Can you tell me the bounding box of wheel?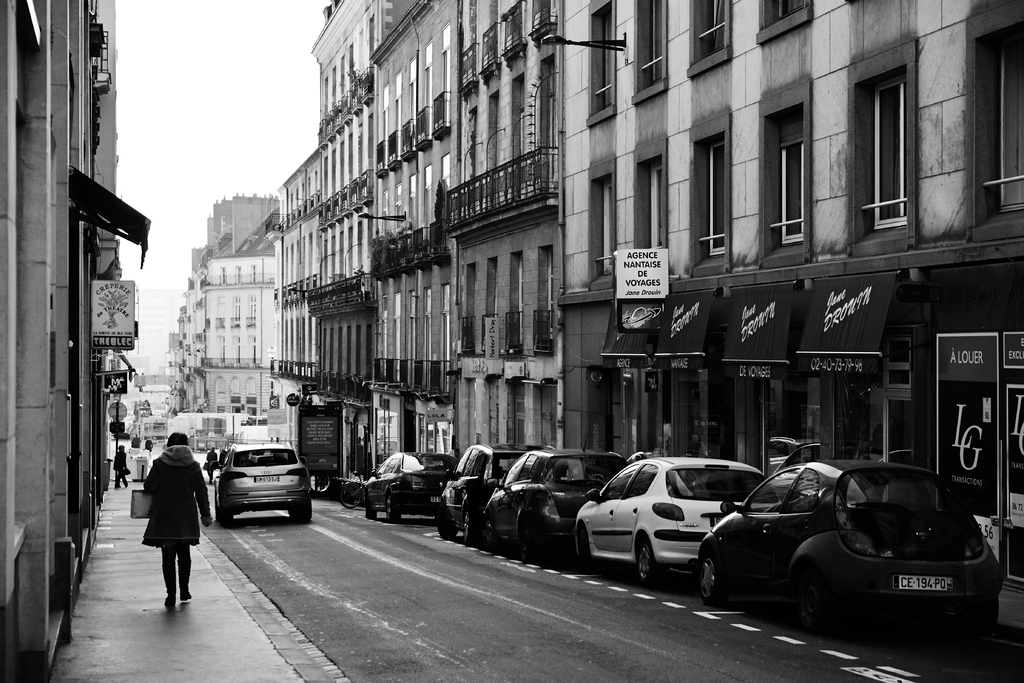
locate(634, 536, 659, 582).
